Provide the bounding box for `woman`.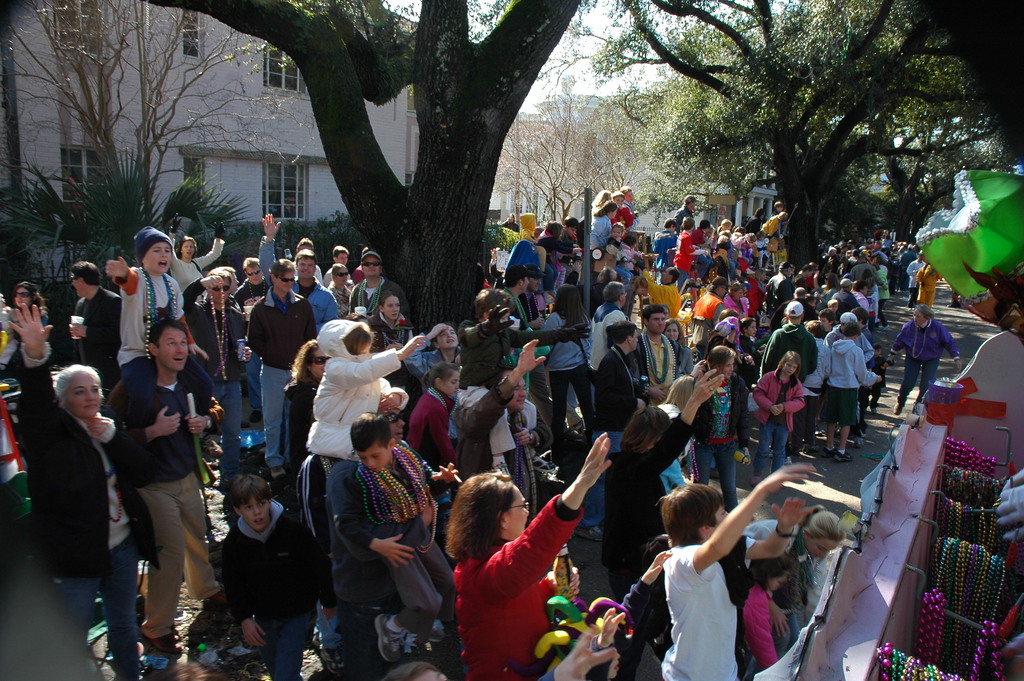
324/262/351/318.
